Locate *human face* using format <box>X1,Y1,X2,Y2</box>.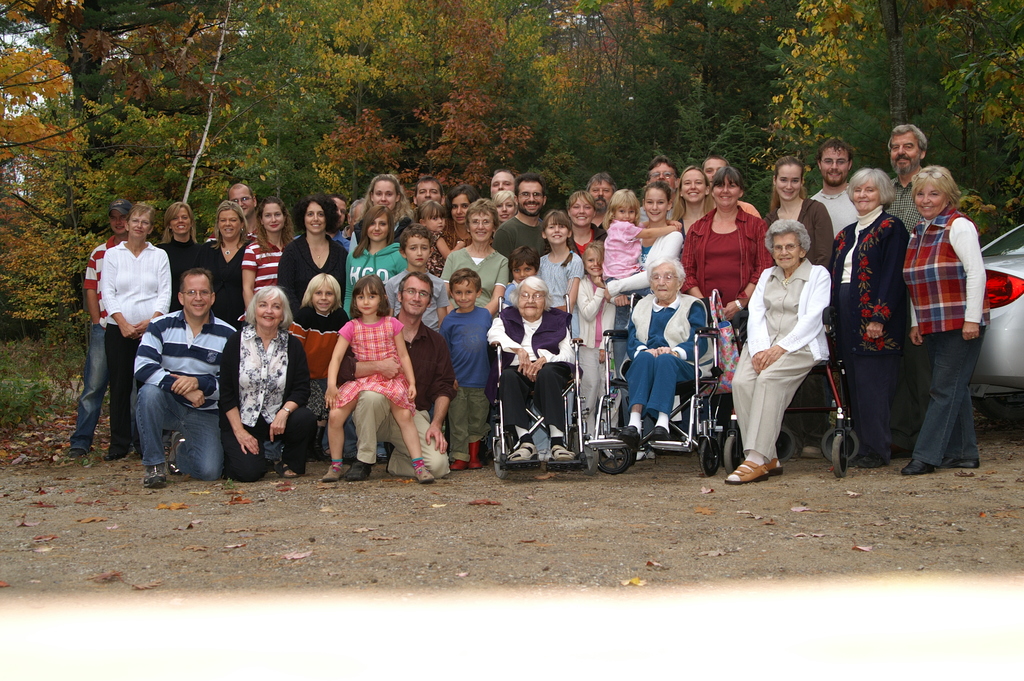
<box>350,207,361,228</box>.
